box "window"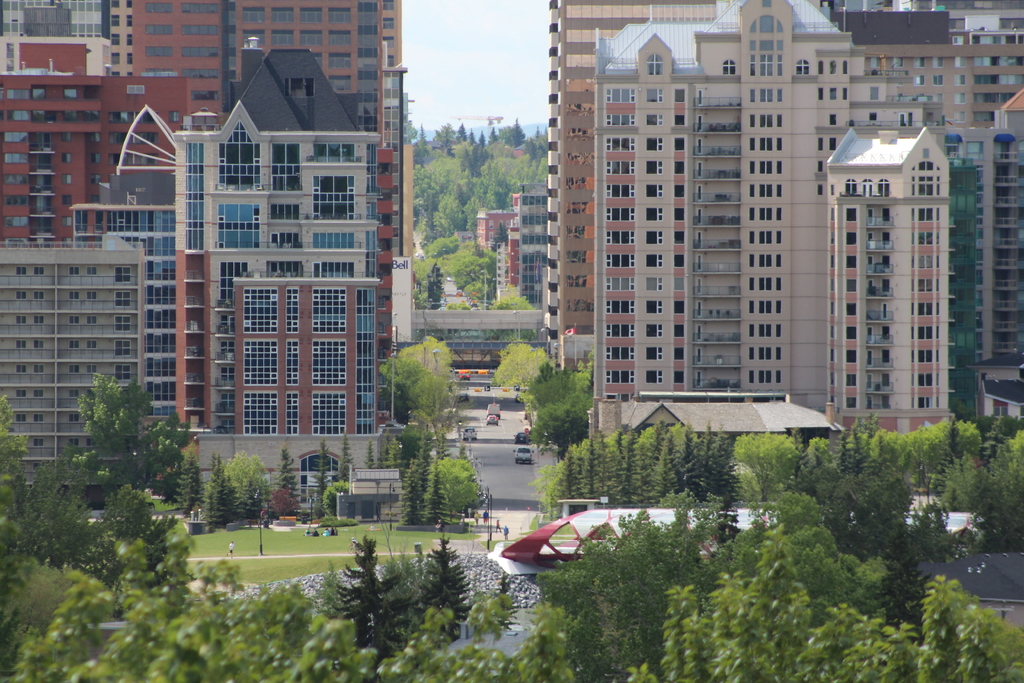
758 370 772 384
